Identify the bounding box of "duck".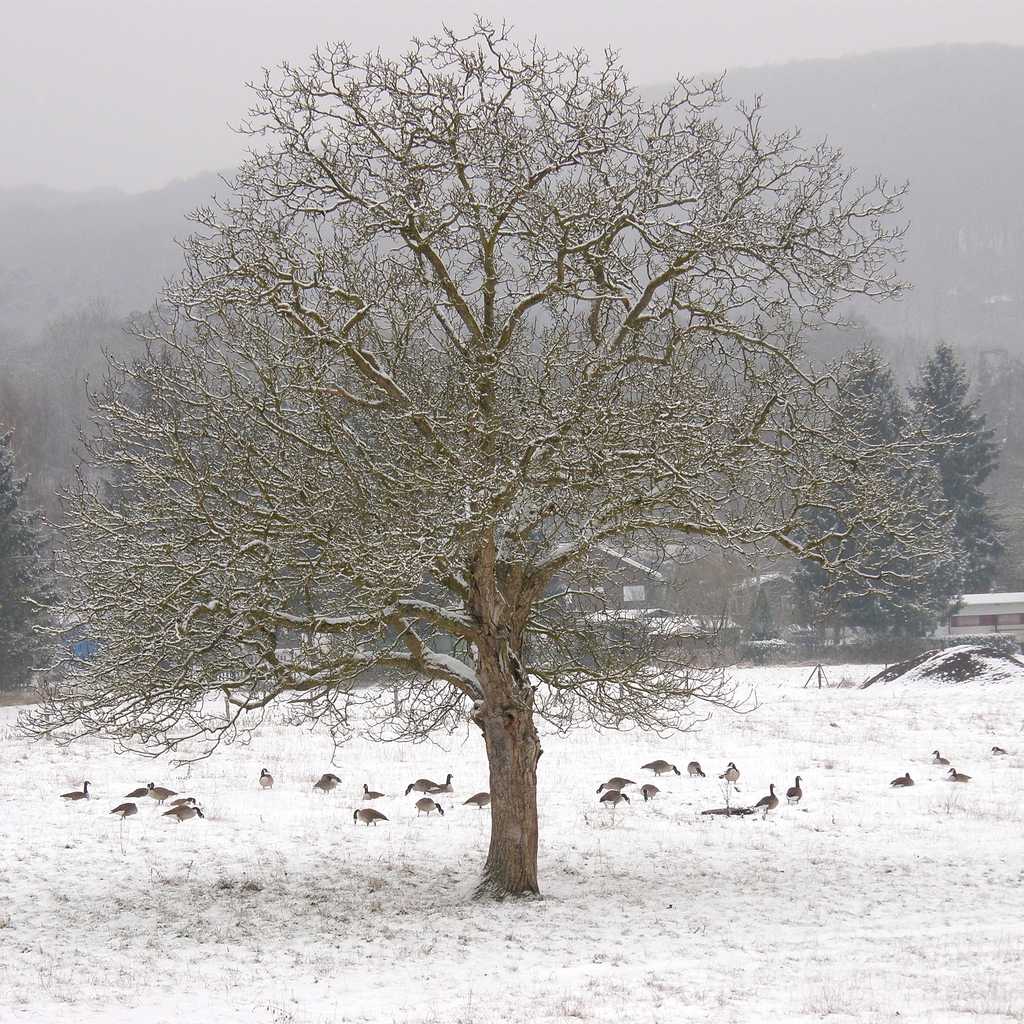
detection(364, 769, 386, 803).
